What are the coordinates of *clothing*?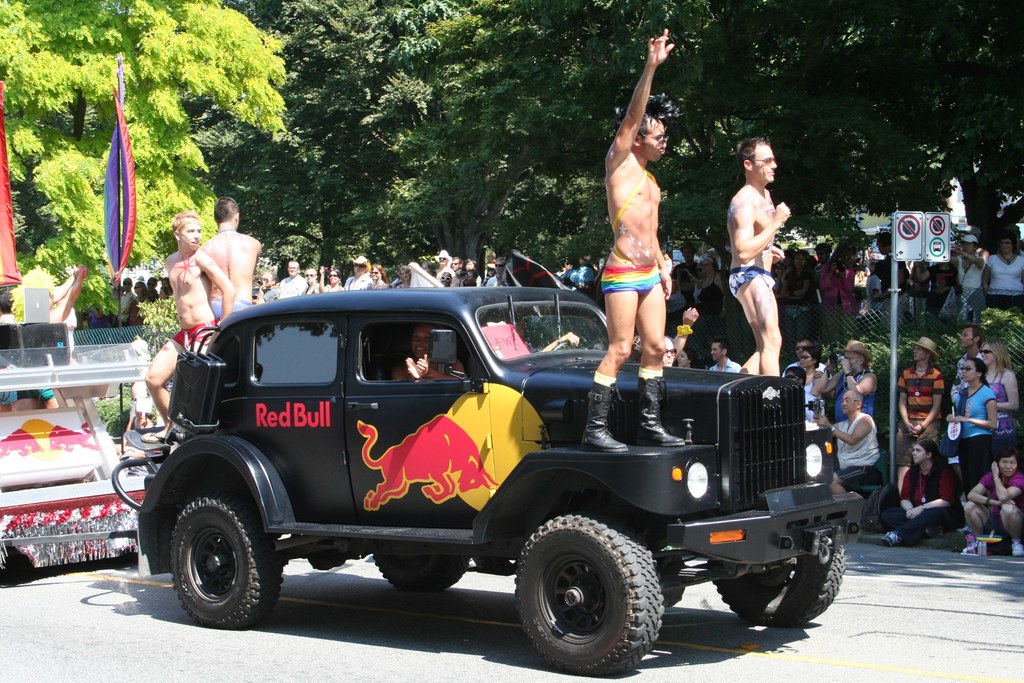
(899, 462, 961, 513).
